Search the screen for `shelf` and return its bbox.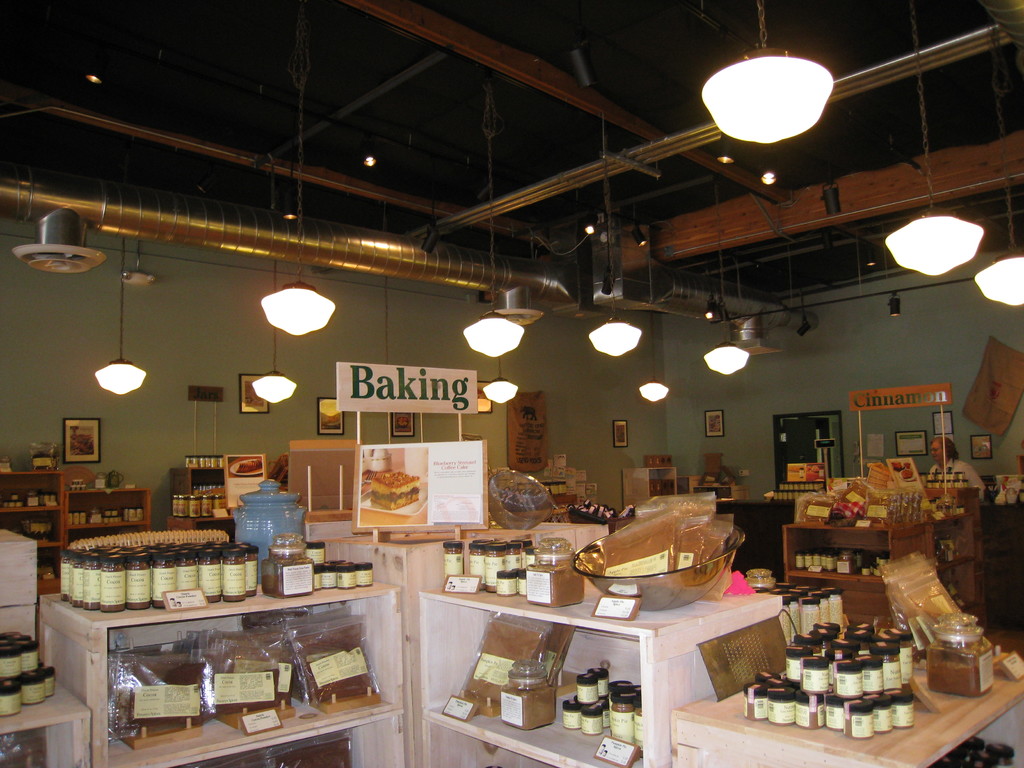
Found: <bbox>624, 467, 669, 505</bbox>.
